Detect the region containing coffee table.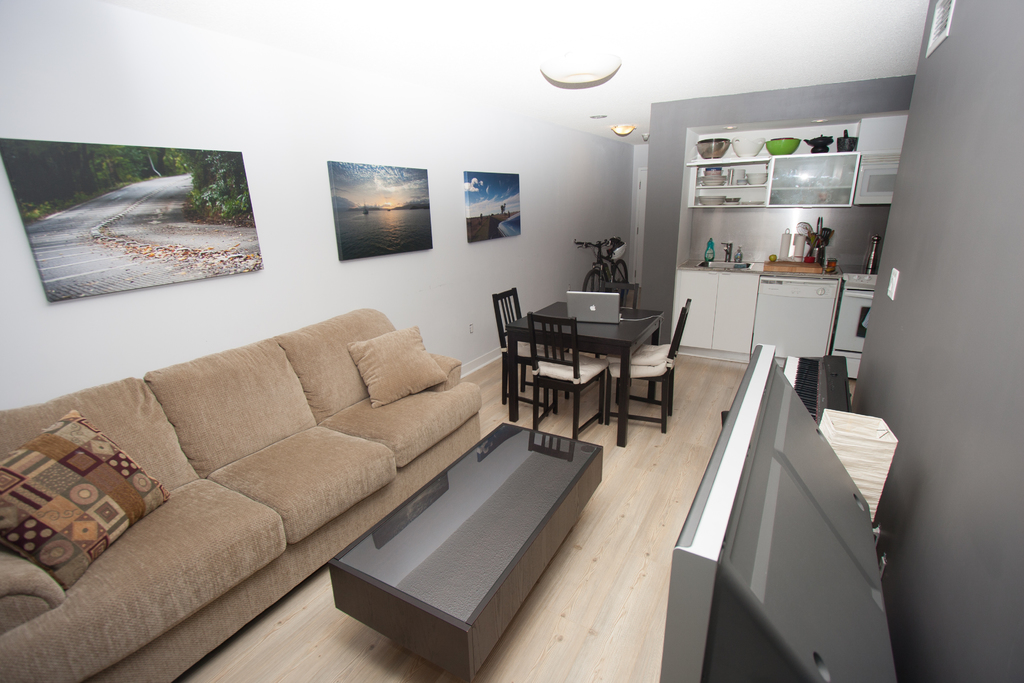
box=[506, 299, 666, 449].
